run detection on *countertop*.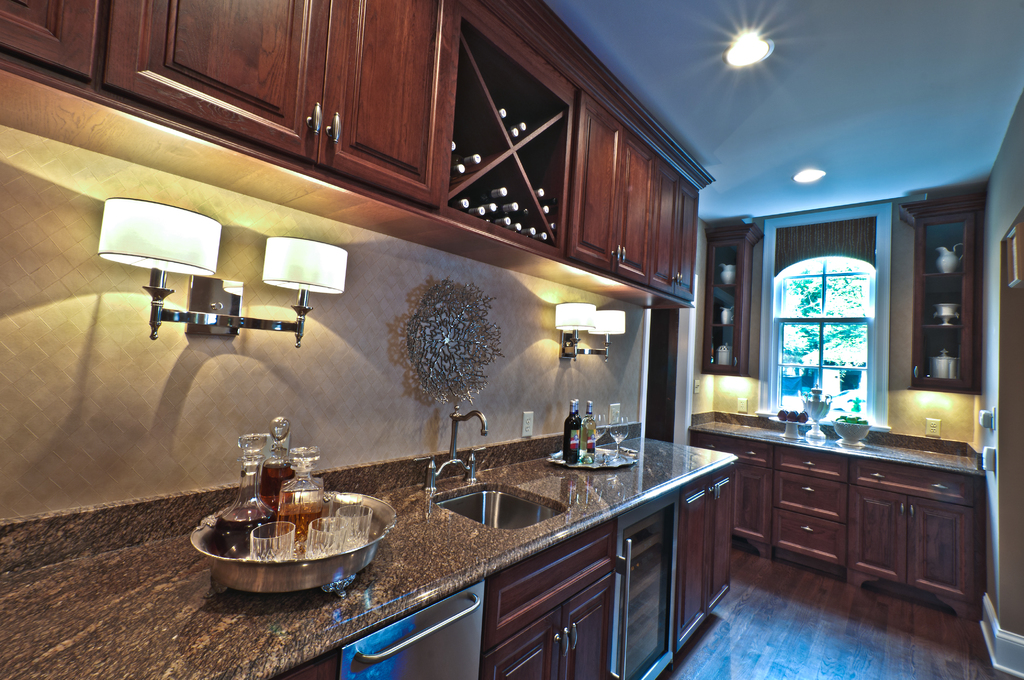
Result: (left=689, top=422, right=989, bottom=479).
